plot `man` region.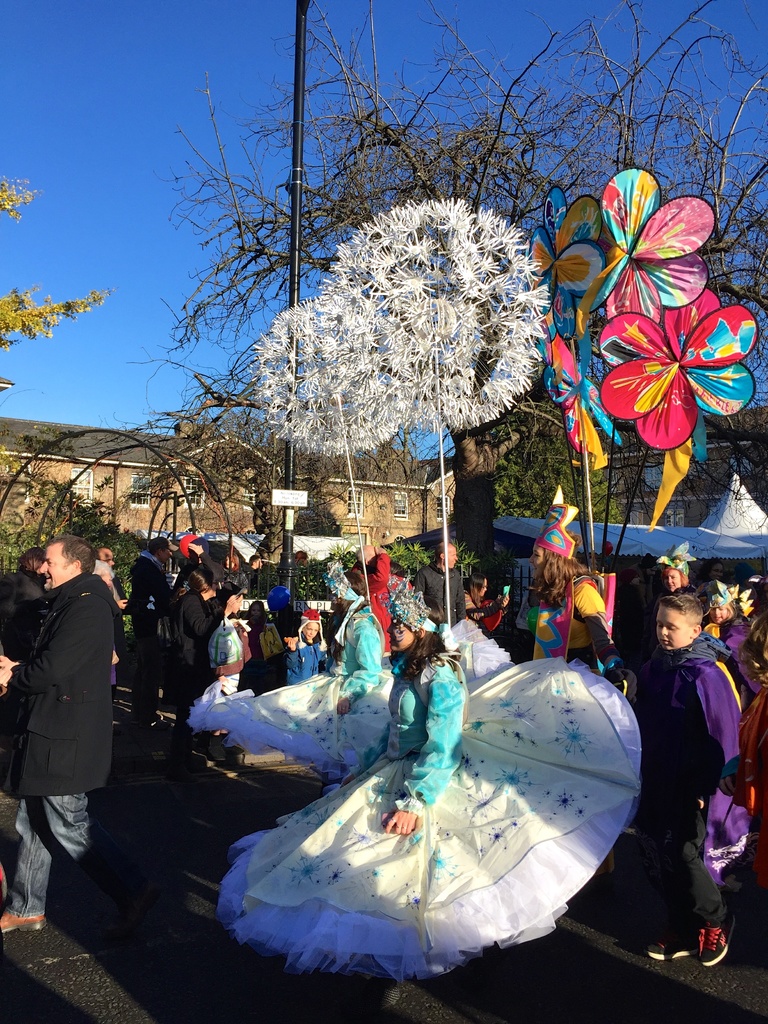
Plotted at (413, 543, 476, 644).
